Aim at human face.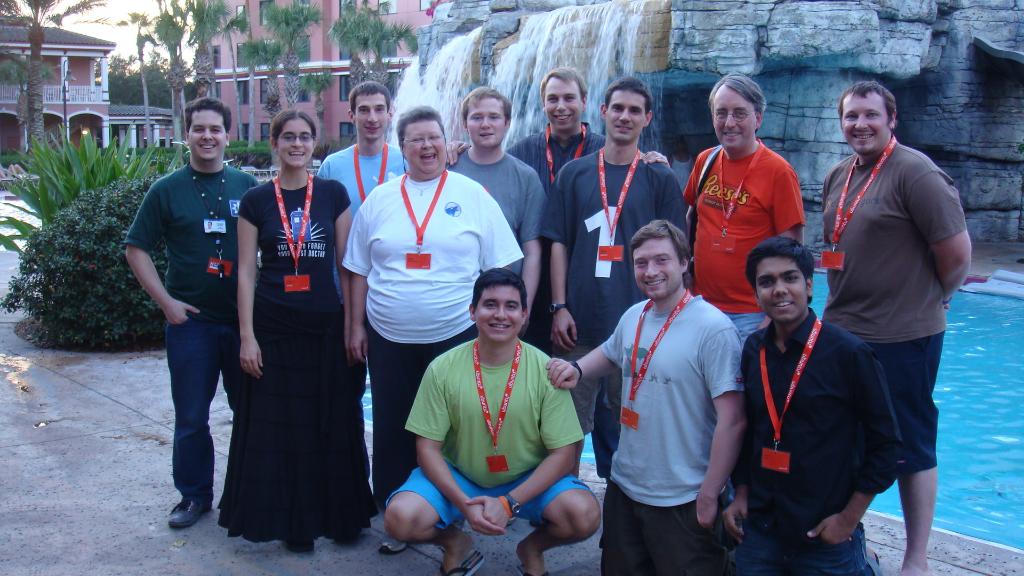
Aimed at <bbox>844, 92, 887, 152</bbox>.
